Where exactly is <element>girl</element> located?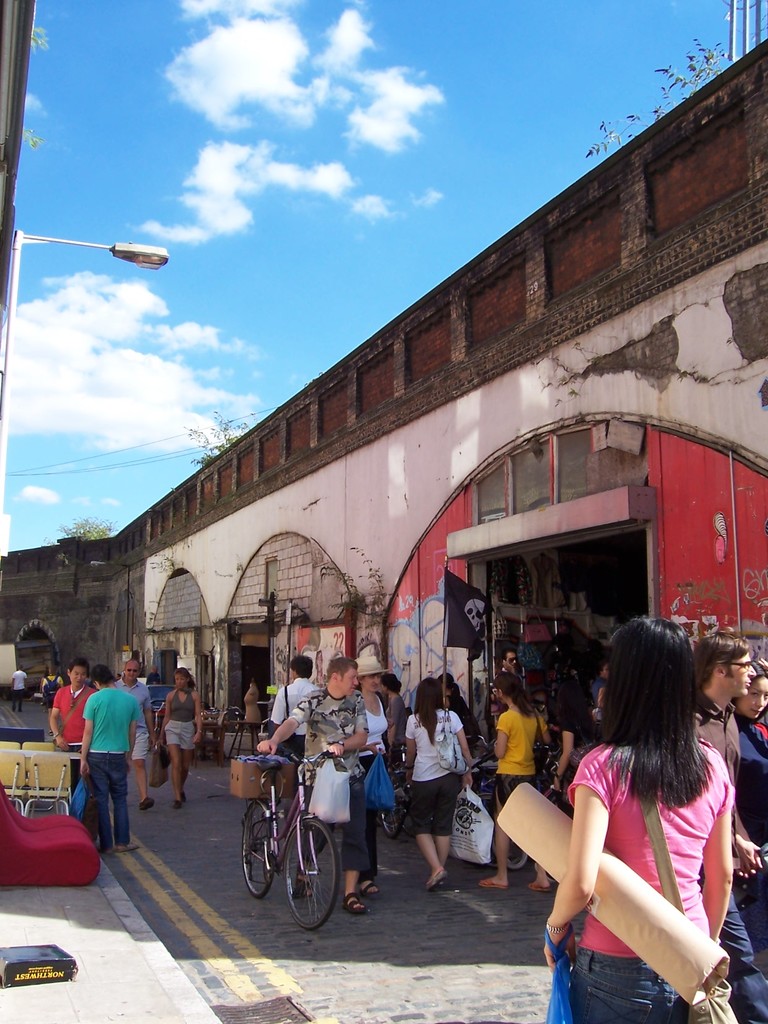
Its bounding box is rect(543, 611, 738, 1023).
